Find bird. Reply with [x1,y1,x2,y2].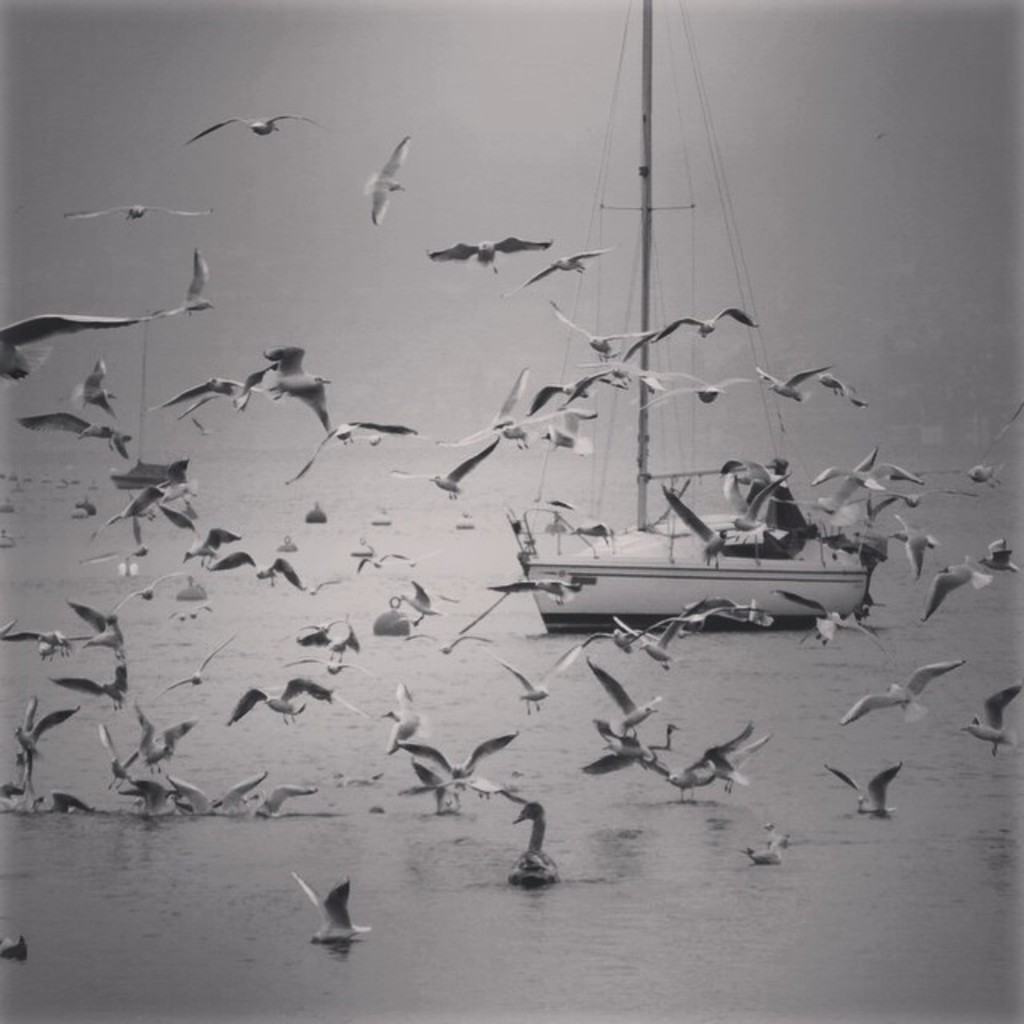
[69,597,130,677].
